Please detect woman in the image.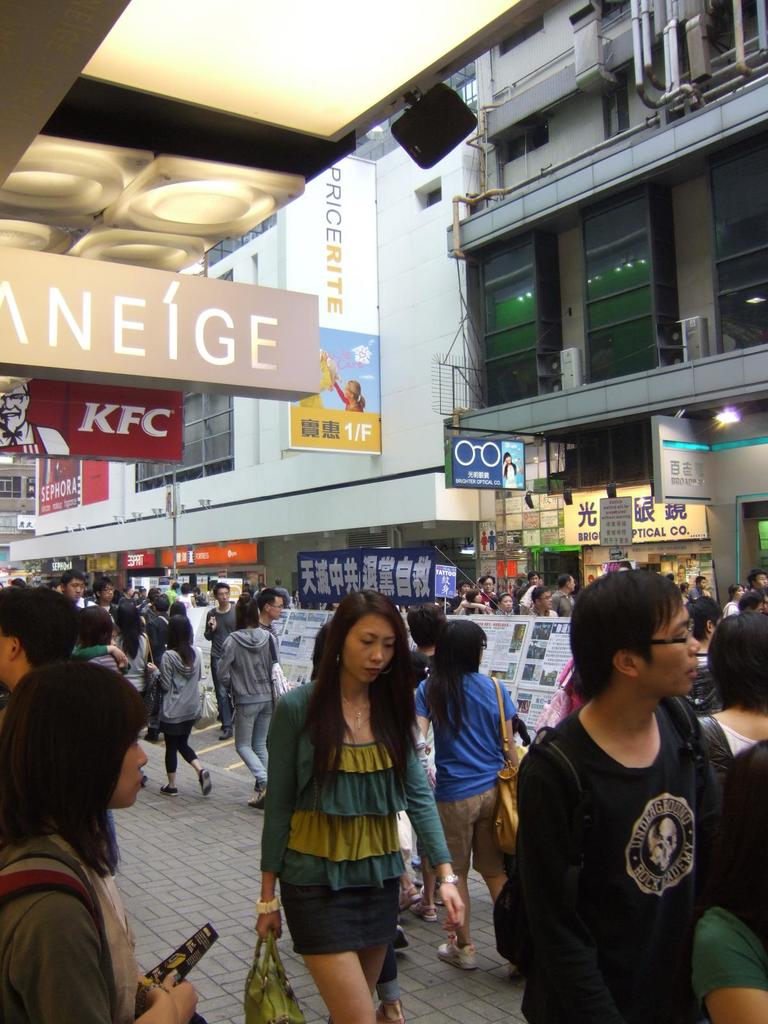
413/619/545/972.
